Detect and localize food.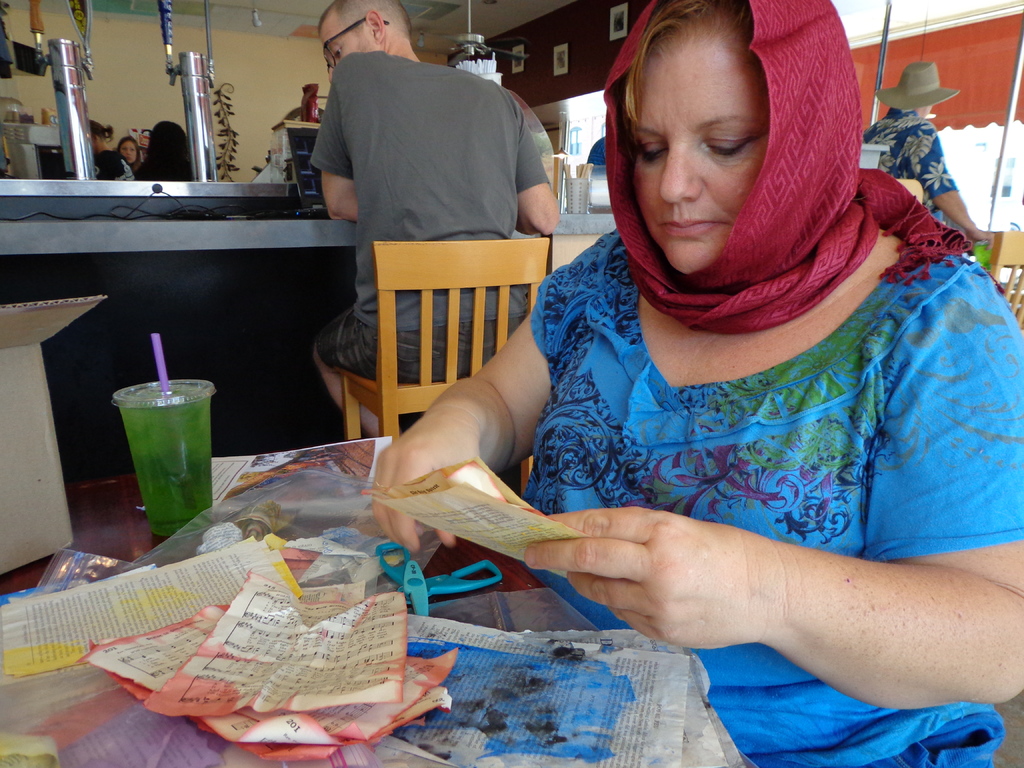
Localized at 128 405 212 535.
